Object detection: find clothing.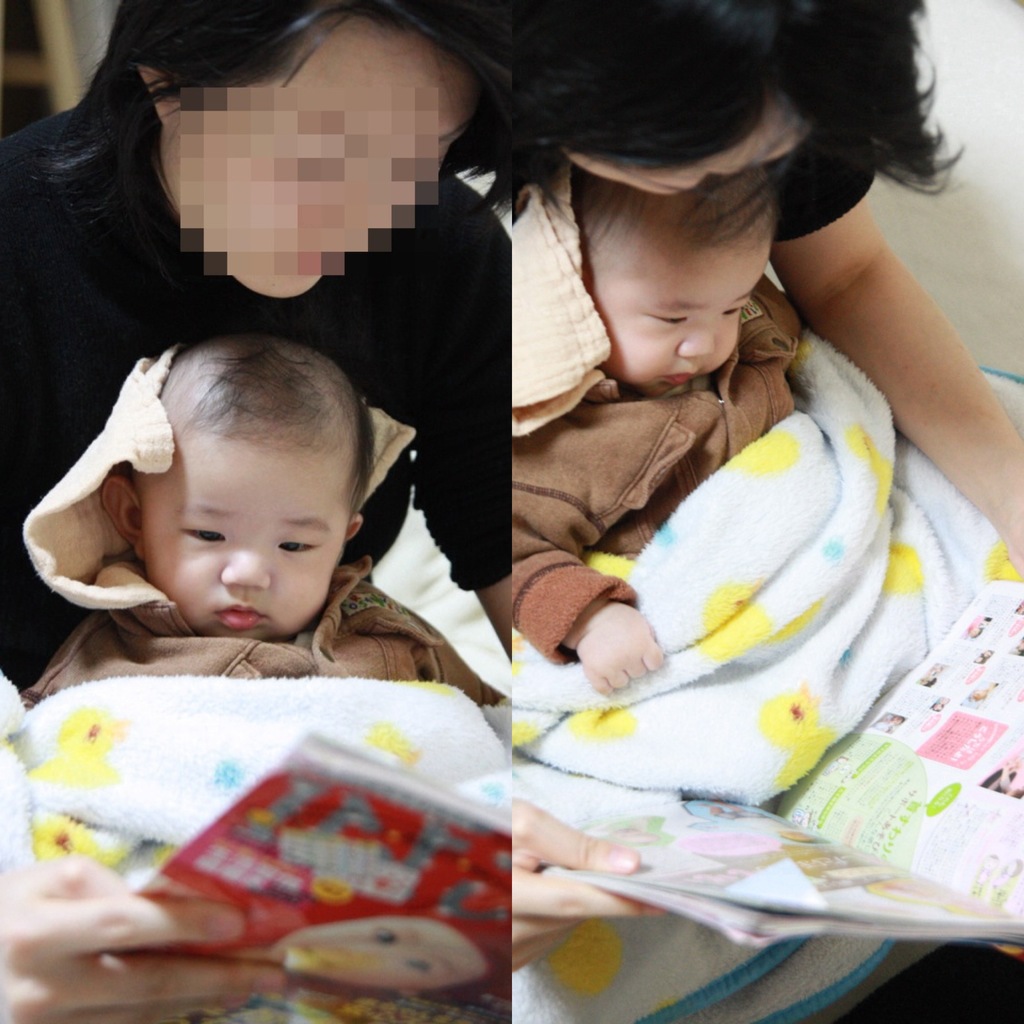
x1=0, y1=362, x2=474, y2=722.
